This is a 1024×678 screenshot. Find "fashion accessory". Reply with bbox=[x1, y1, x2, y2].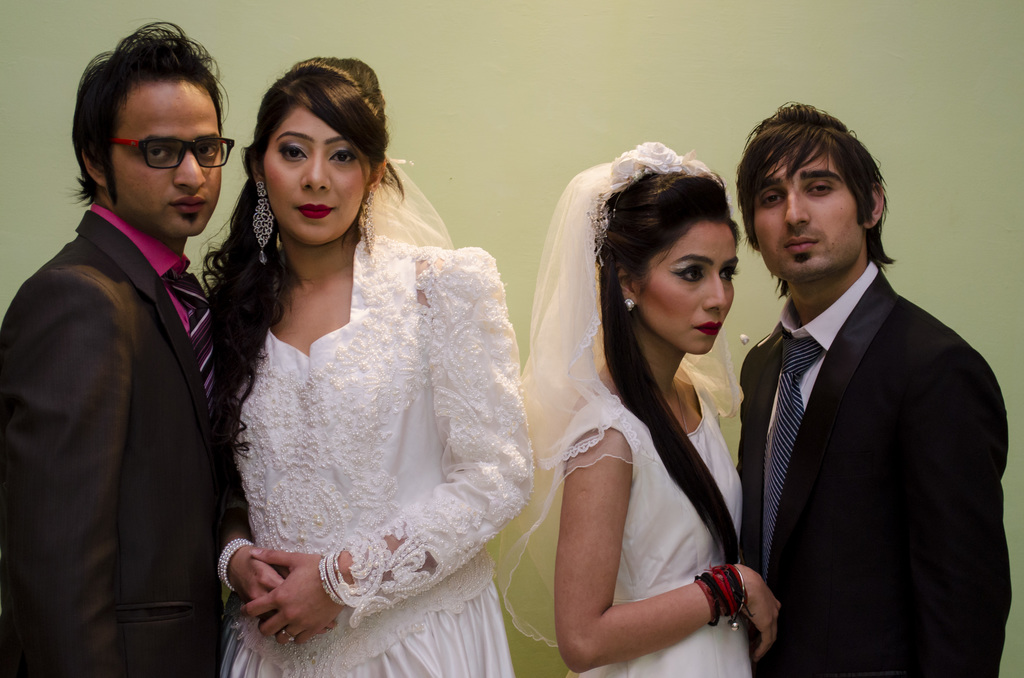
bbox=[764, 335, 821, 579].
